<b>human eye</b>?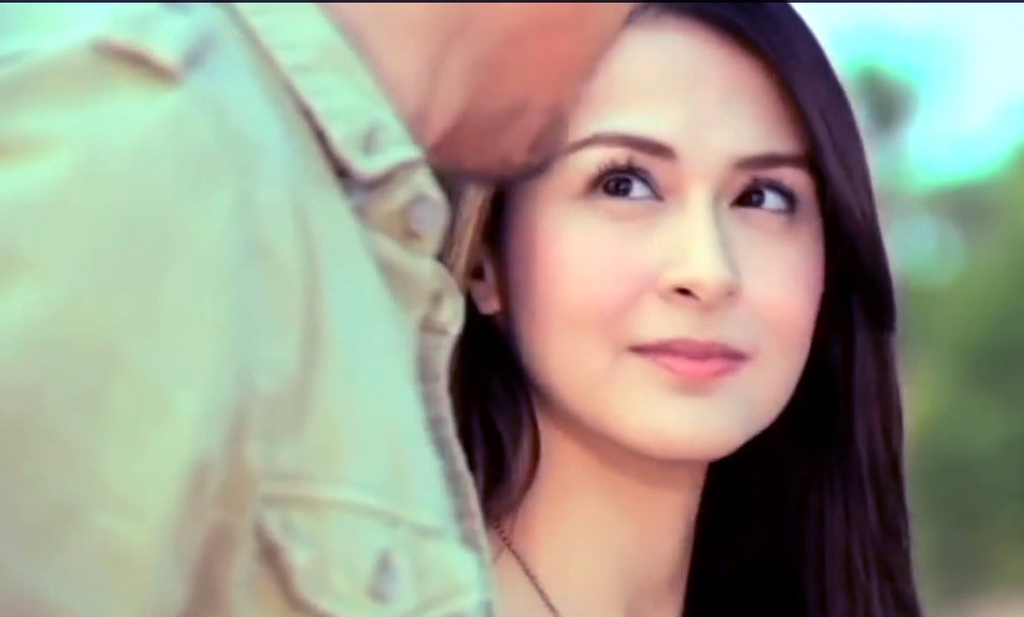
locate(729, 171, 807, 230)
